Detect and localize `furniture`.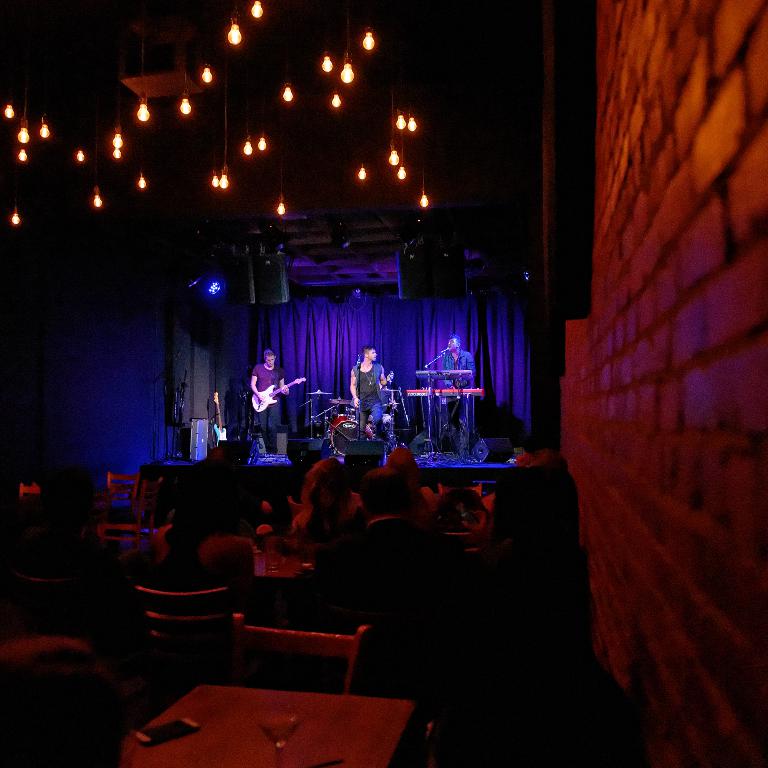
Localized at 226 606 369 694.
